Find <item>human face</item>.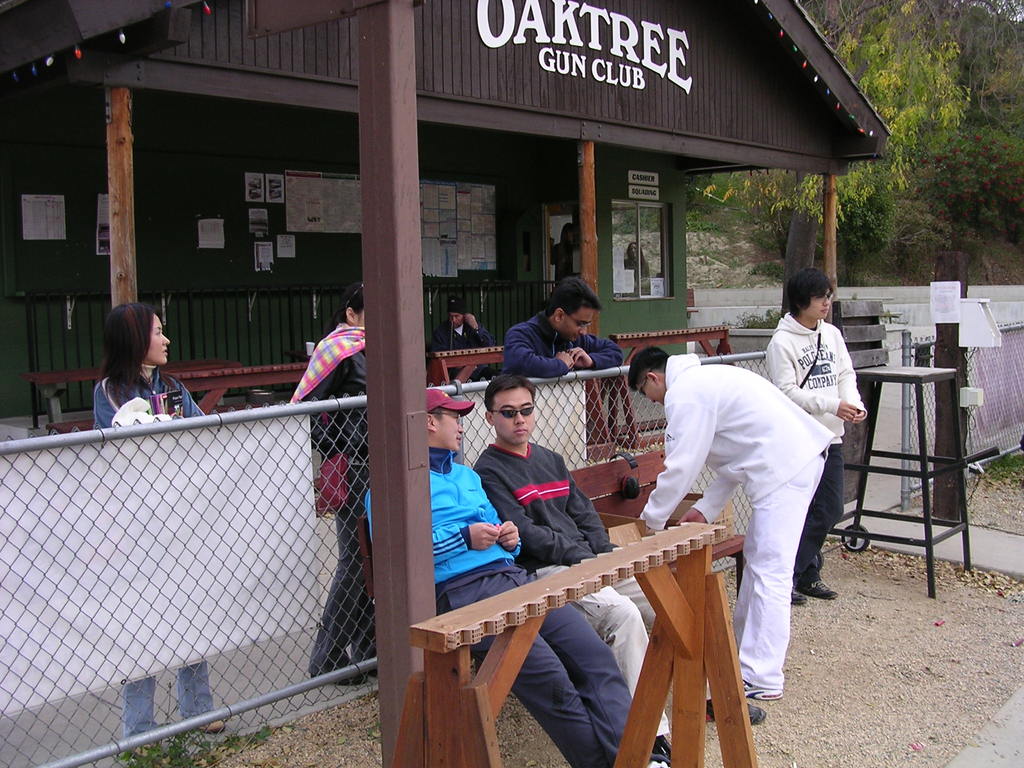
[left=355, top=309, right=367, bottom=326].
